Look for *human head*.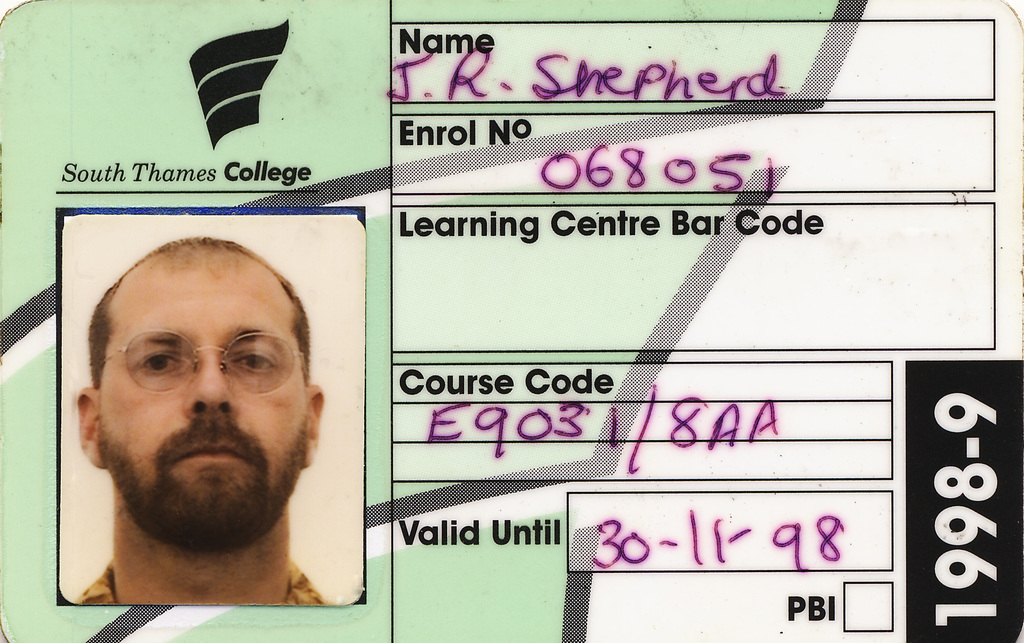
Found: [left=70, top=229, right=308, bottom=564].
